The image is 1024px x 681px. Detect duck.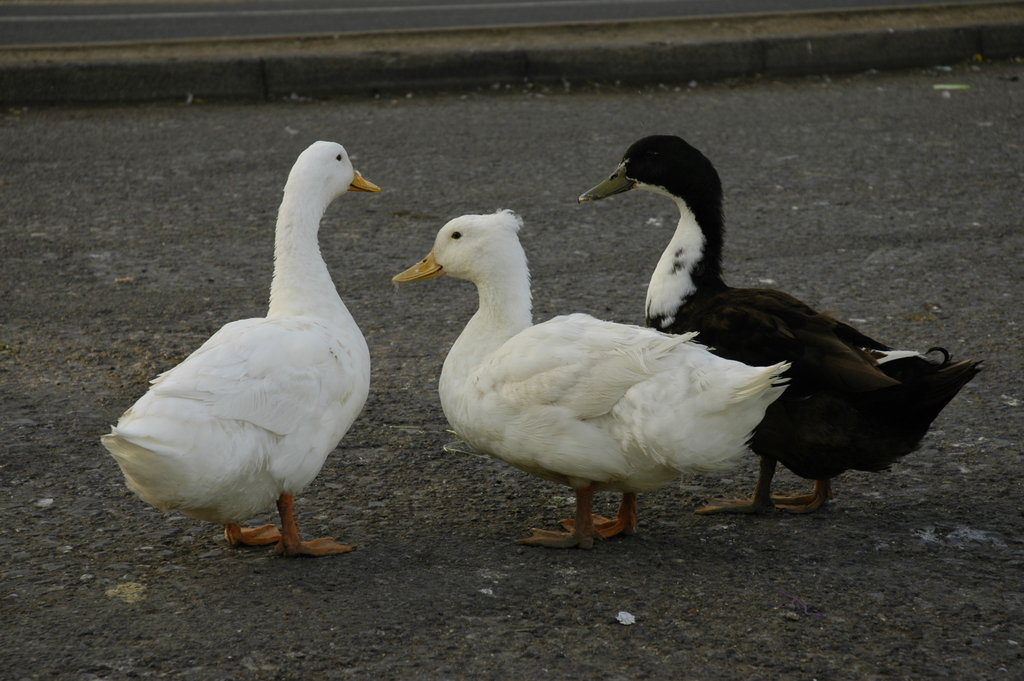
Detection: <region>99, 138, 374, 552</region>.
